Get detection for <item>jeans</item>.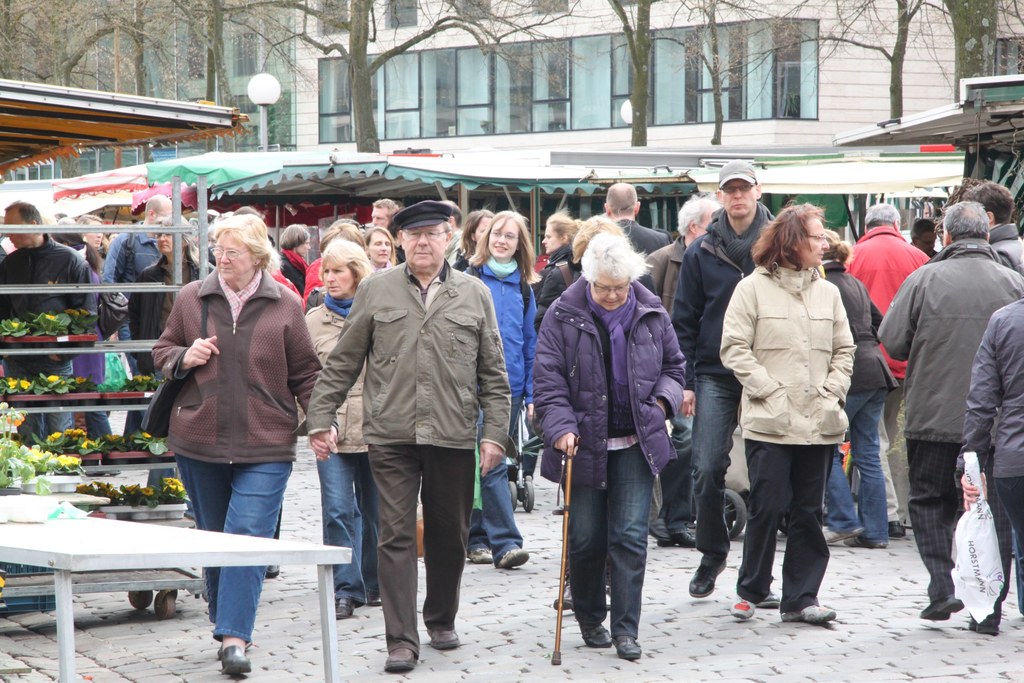
Detection: box(170, 450, 291, 639).
